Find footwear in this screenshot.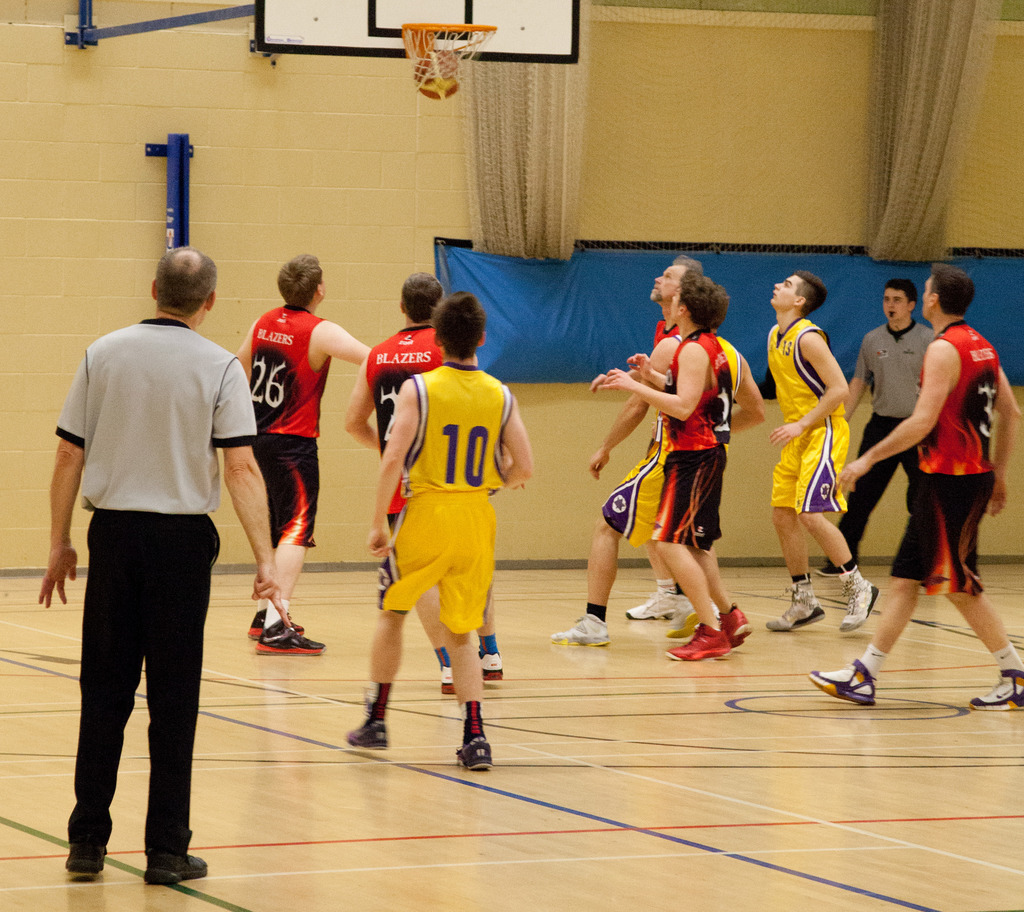
The bounding box for footwear is region(479, 652, 506, 684).
